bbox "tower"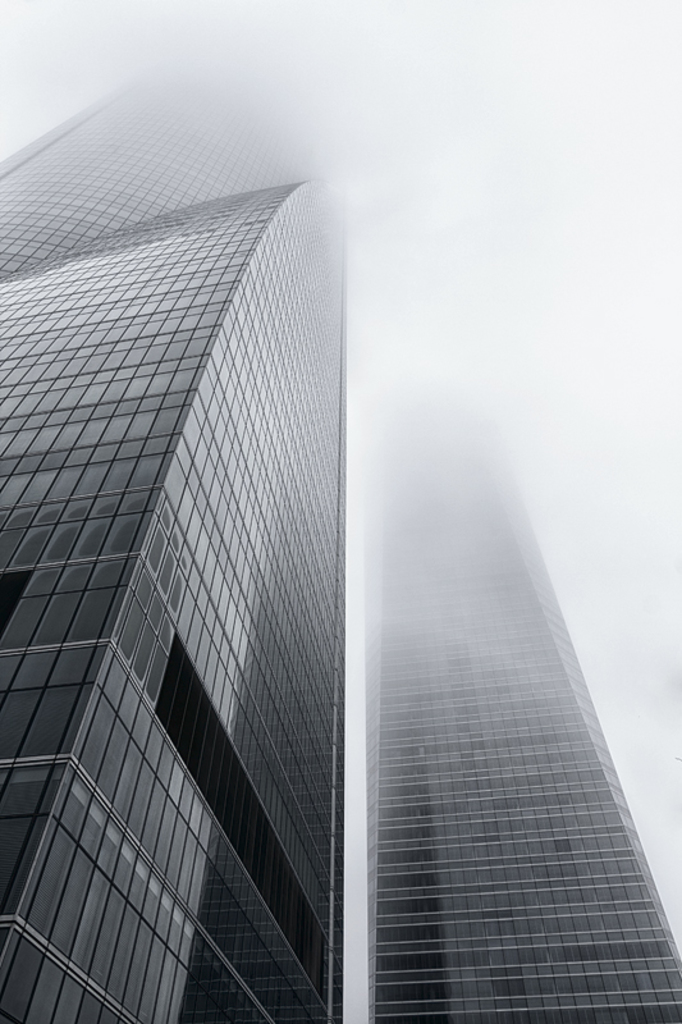
(left=370, top=417, right=678, bottom=1023)
